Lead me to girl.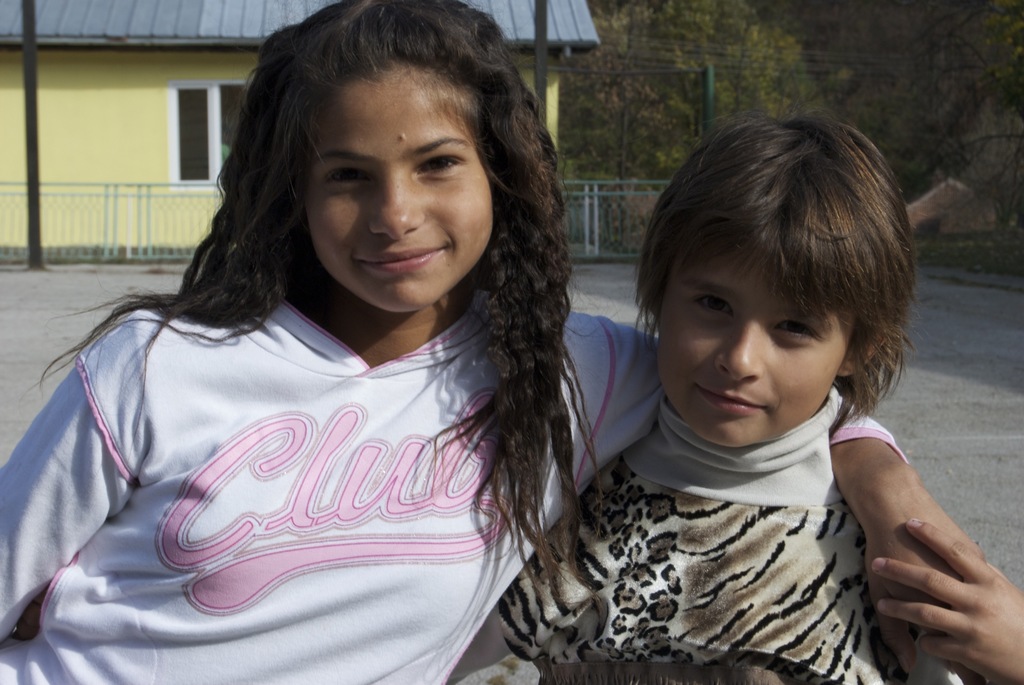
Lead to region(0, 0, 990, 682).
